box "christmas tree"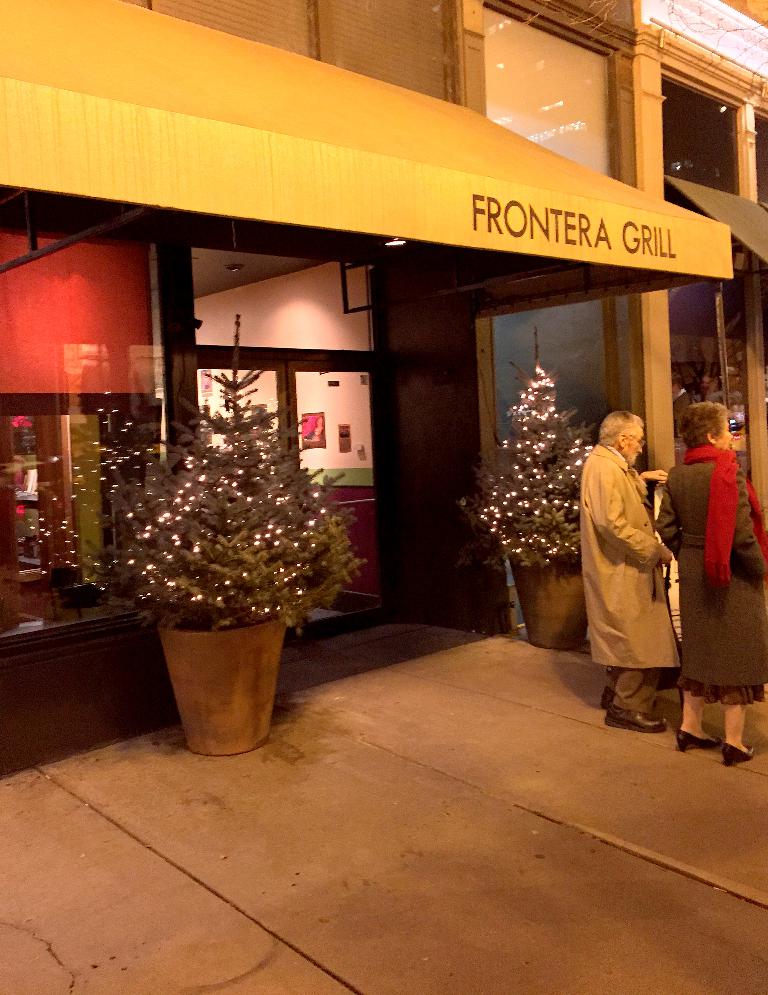
Rect(472, 327, 601, 578)
